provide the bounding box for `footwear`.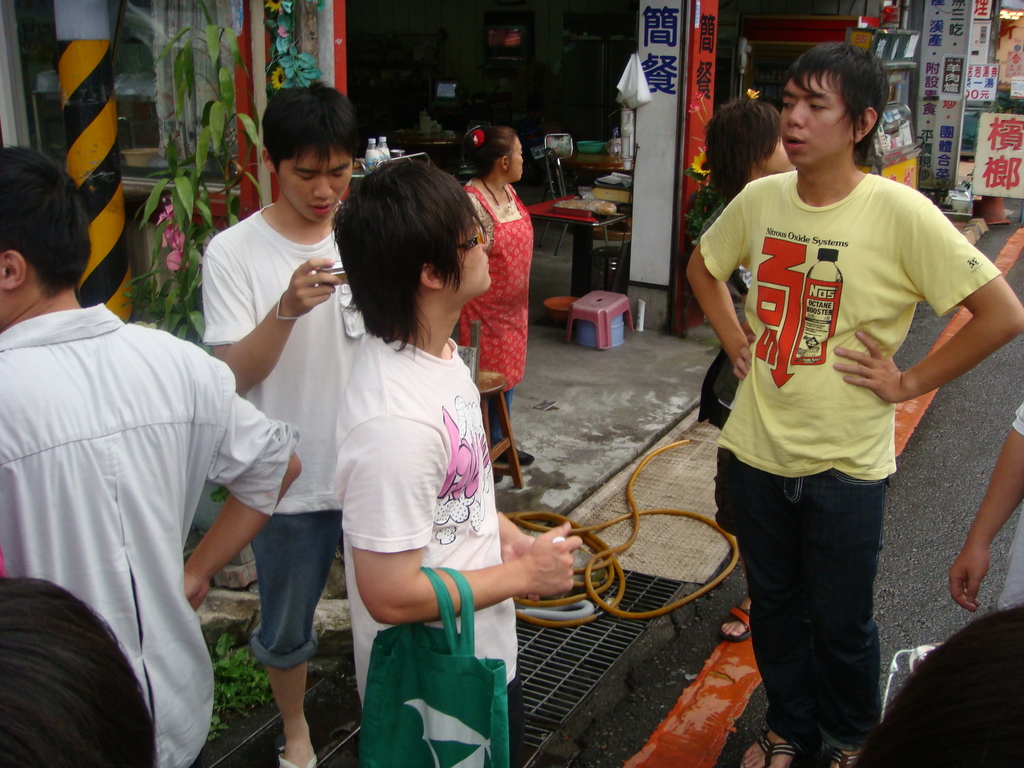
Rect(737, 729, 802, 767).
